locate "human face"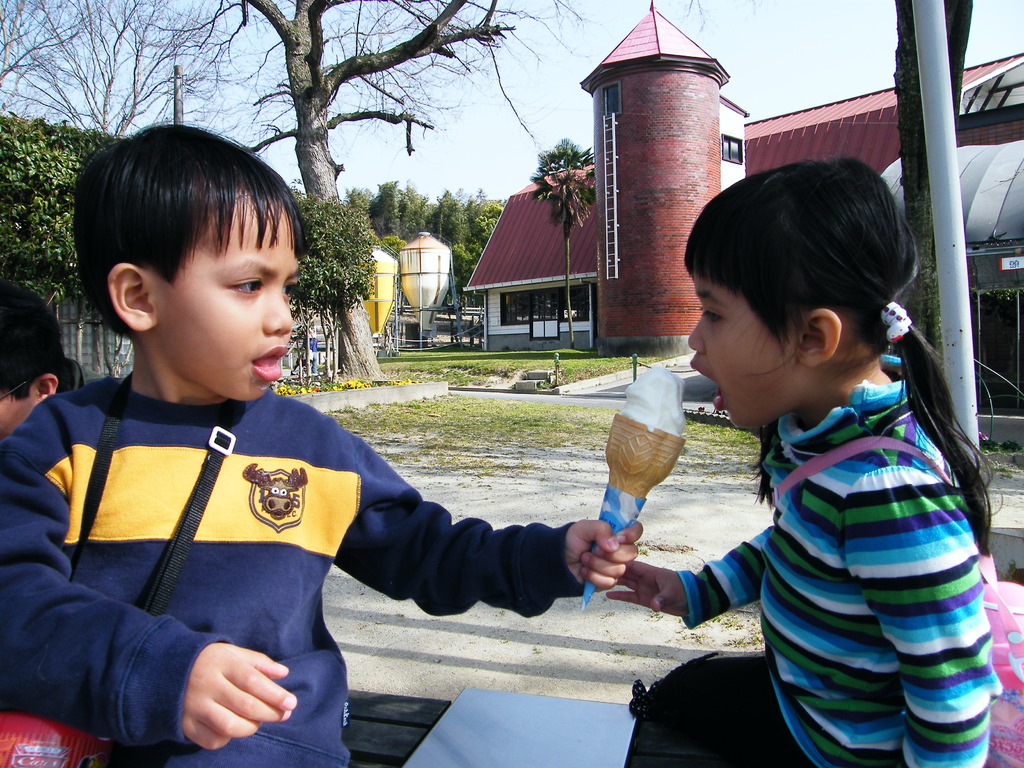
detection(685, 269, 801, 429)
